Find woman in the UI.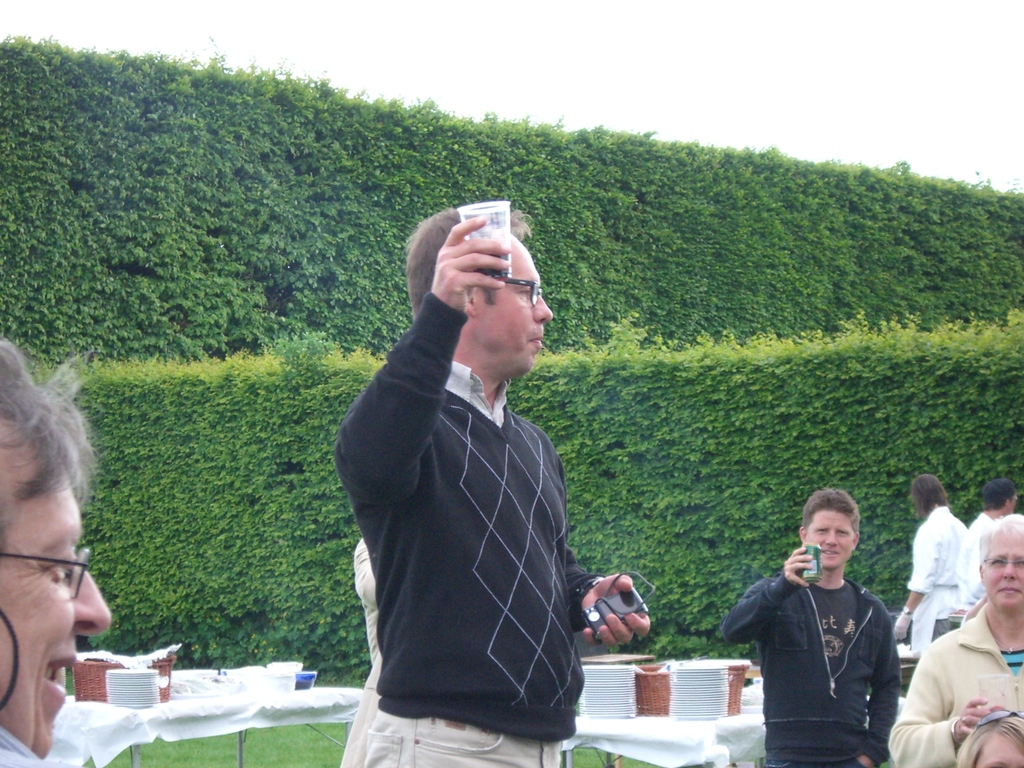
UI element at [left=893, top=471, right=966, bottom=659].
